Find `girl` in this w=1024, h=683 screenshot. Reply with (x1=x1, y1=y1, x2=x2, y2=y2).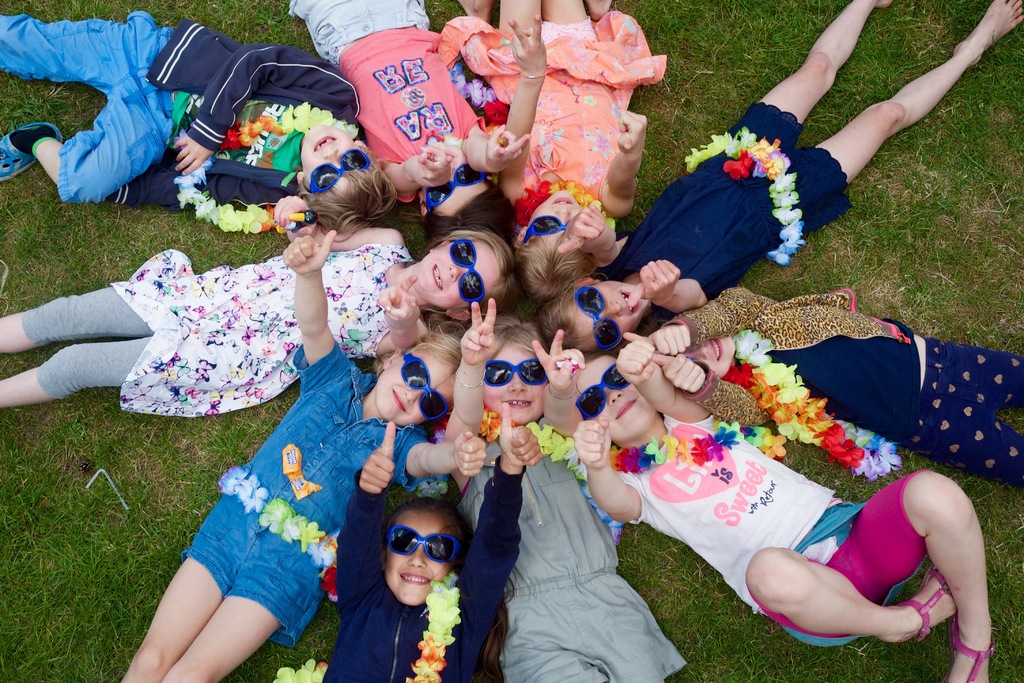
(x1=572, y1=357, x2=986, y2=682).
